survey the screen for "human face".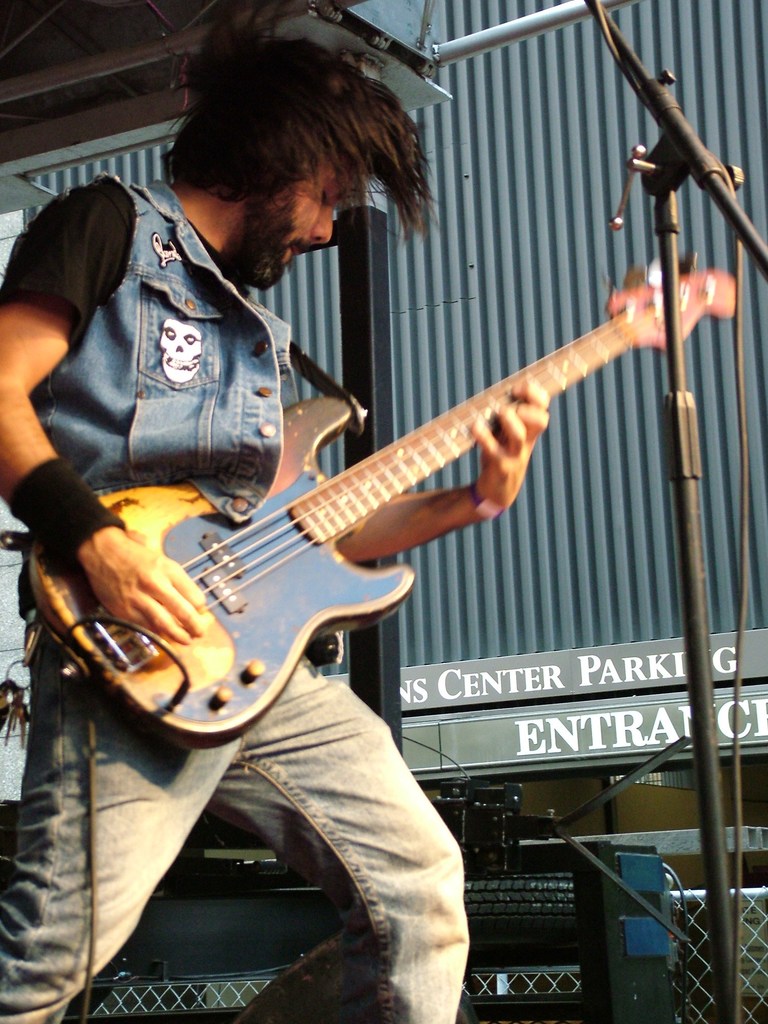
Survey found: [234, 161, 358, 290].
